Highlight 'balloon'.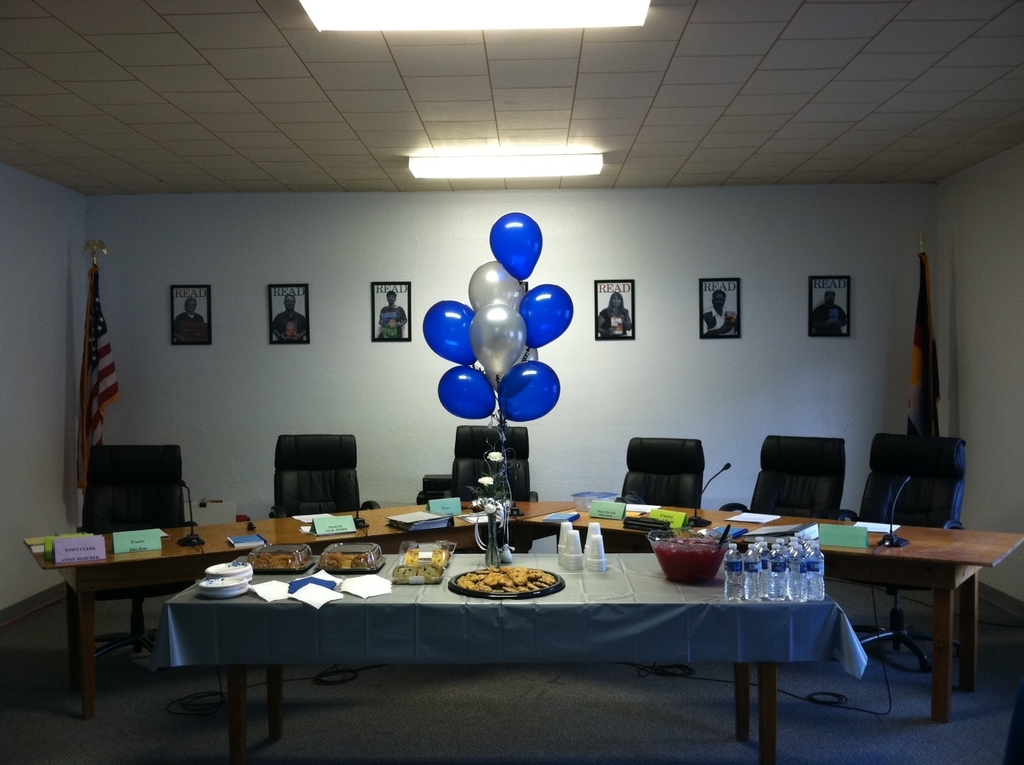
Highlighted region: {"left": 500, "top": 359, "right": 561, "bottom": 420}.
